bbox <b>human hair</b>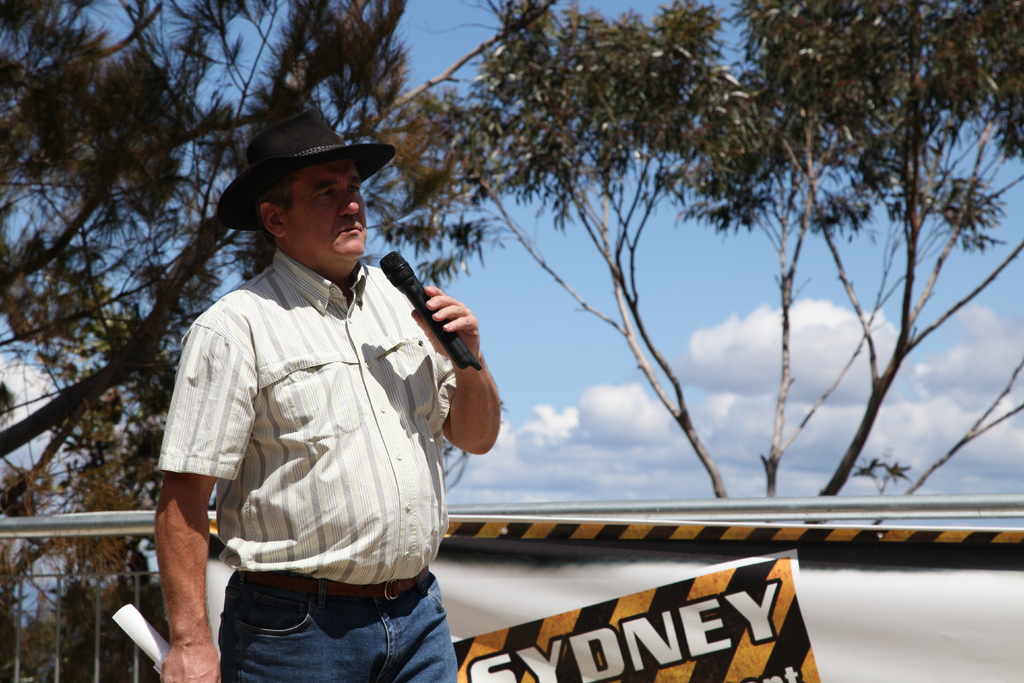
region(260, 167, 292, 205)
